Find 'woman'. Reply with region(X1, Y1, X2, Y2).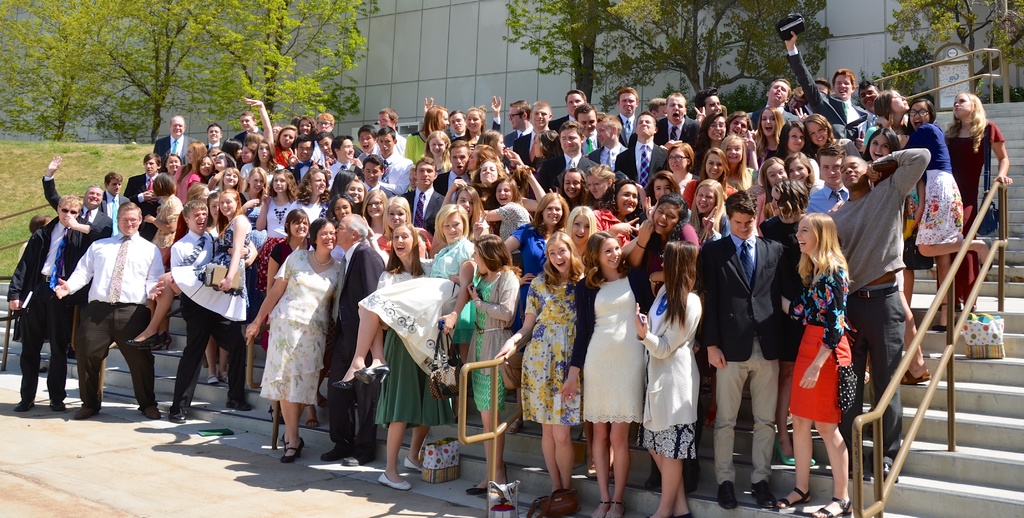
region(681, 150, 740, 211).
